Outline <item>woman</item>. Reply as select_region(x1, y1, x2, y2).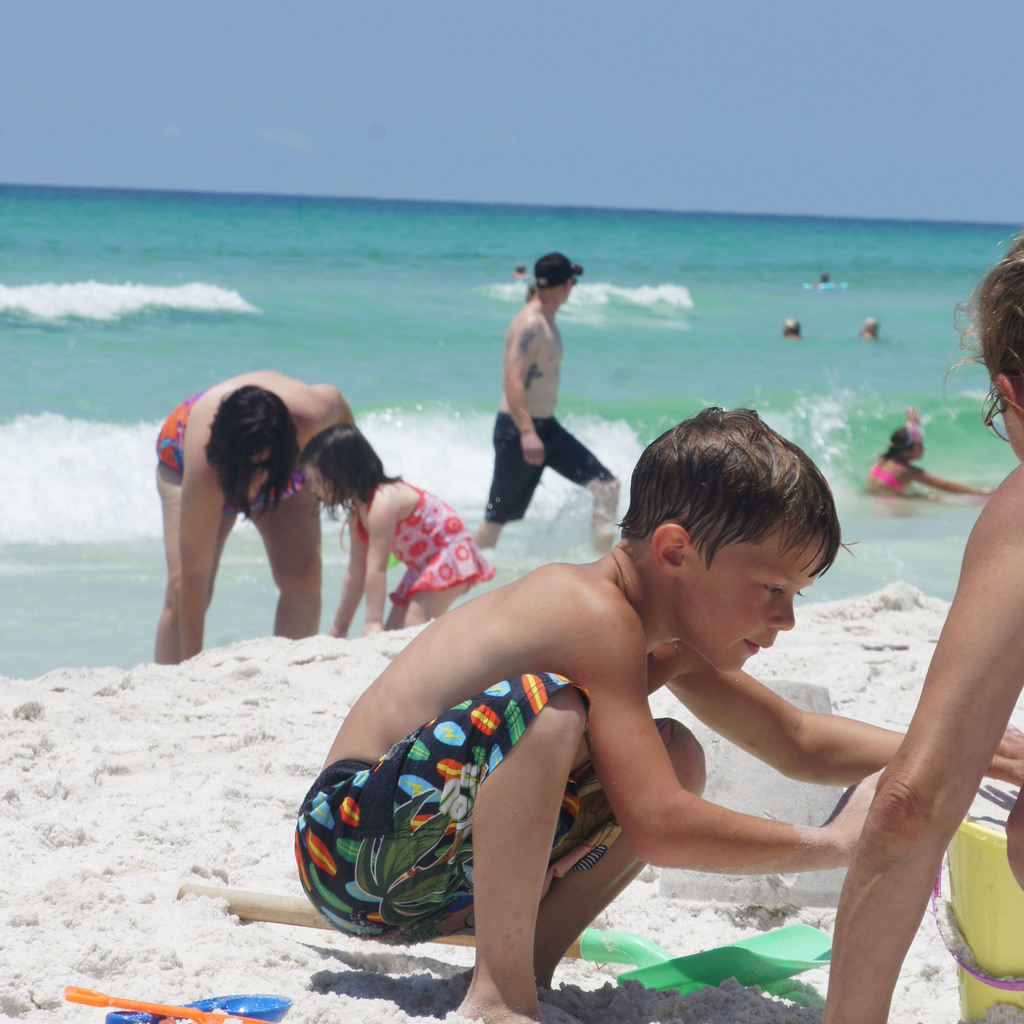
select_region(152, 367, 366, 664).
